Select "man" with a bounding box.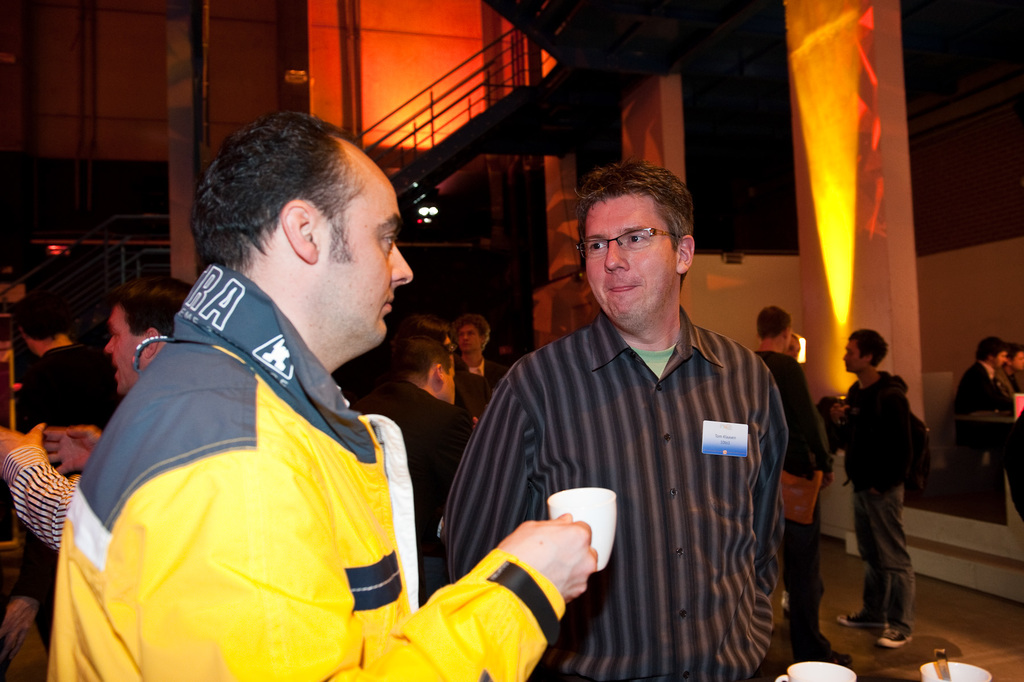
[left=452, top=311, right=512, bottom=416].
